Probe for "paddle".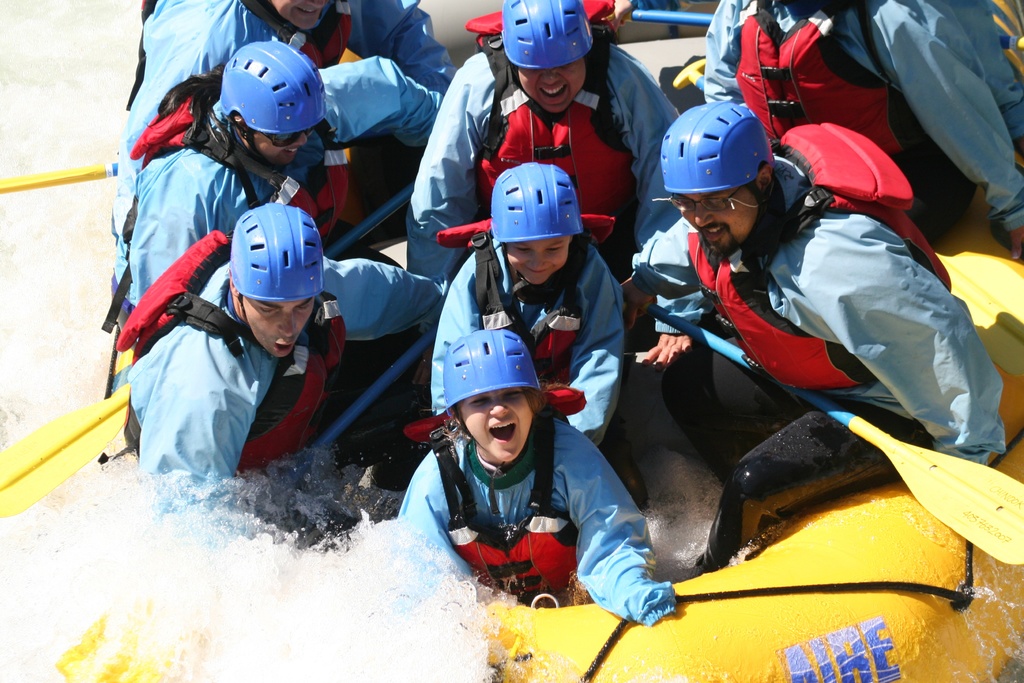
Probe result: <bbox>649, 306, 1023, 570</bbox>.
